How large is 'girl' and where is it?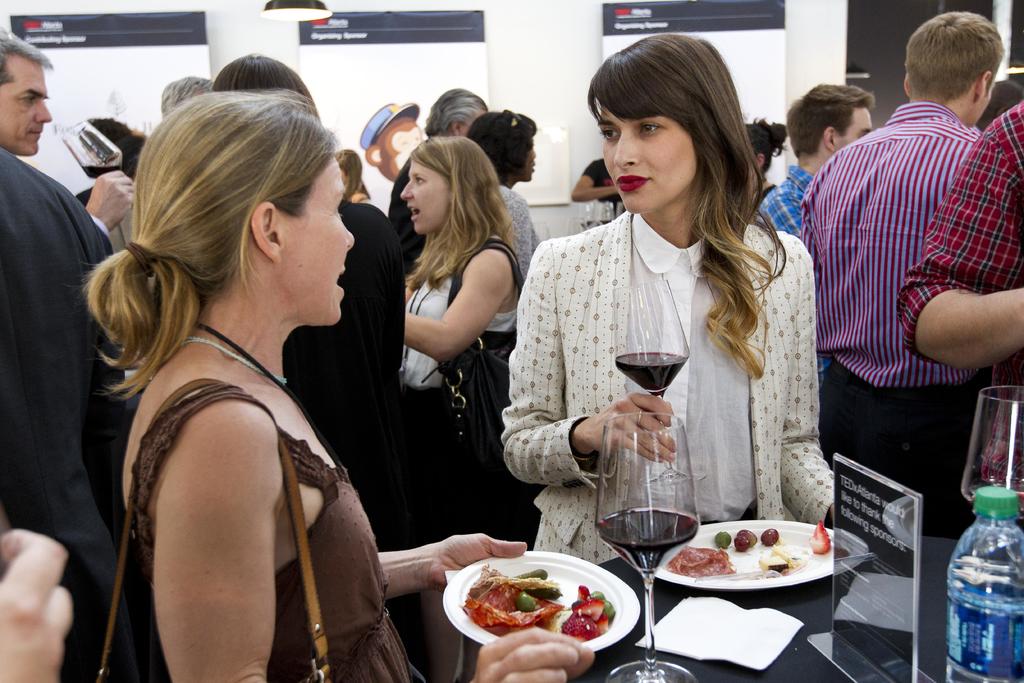
Bounding box: rect(742, 113, 788, 206).
